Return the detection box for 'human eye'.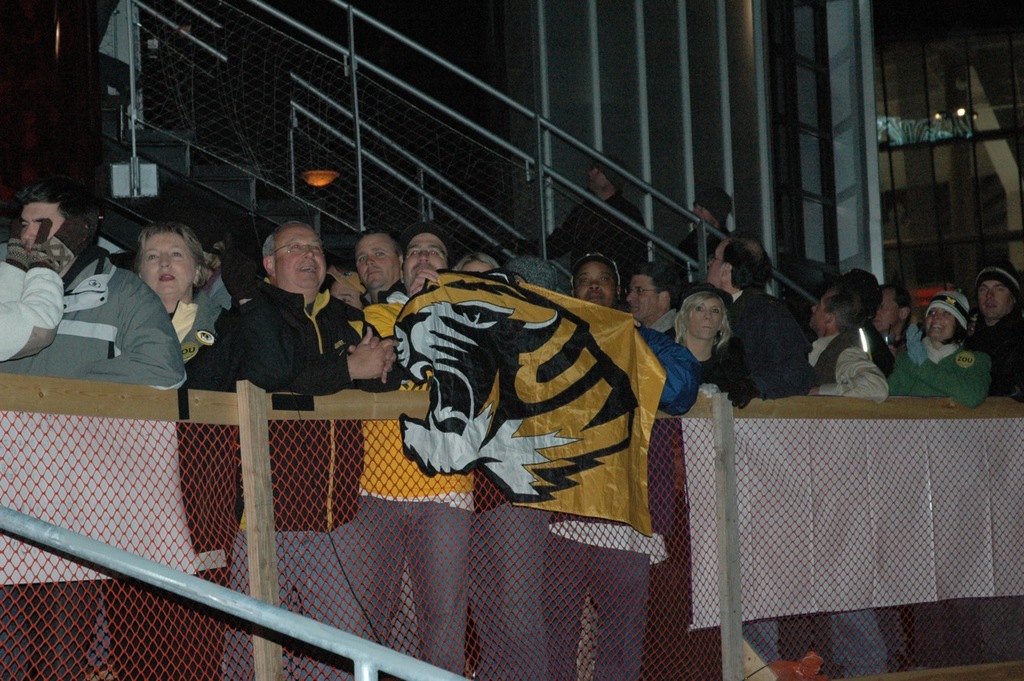
box=[290, 242, 299, 254].
